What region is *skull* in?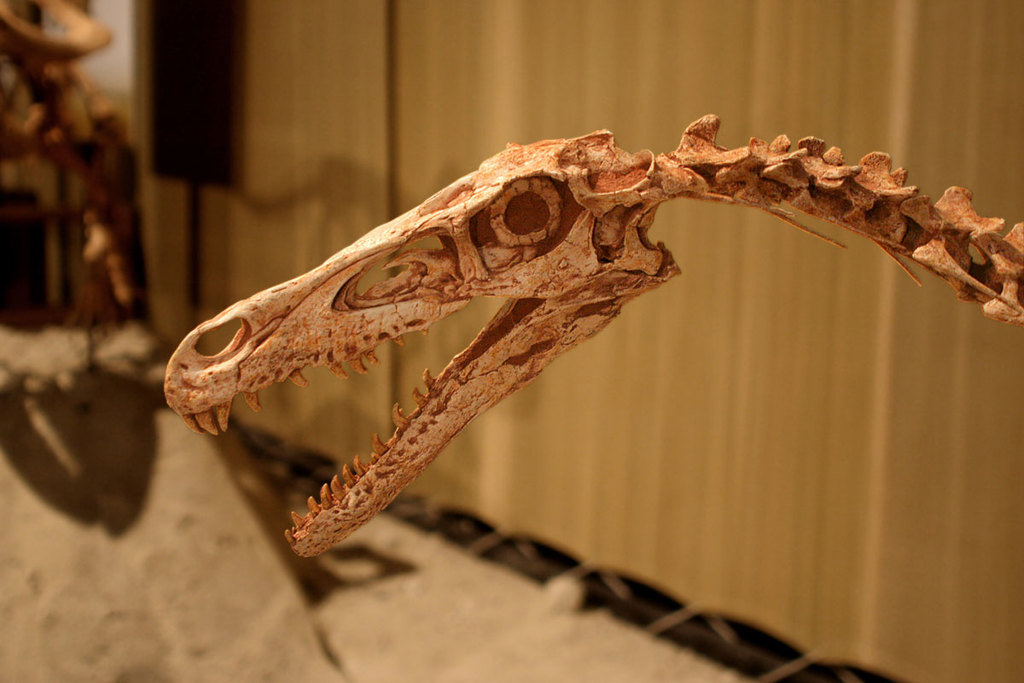
select_region(161, 131, 682, 556).
